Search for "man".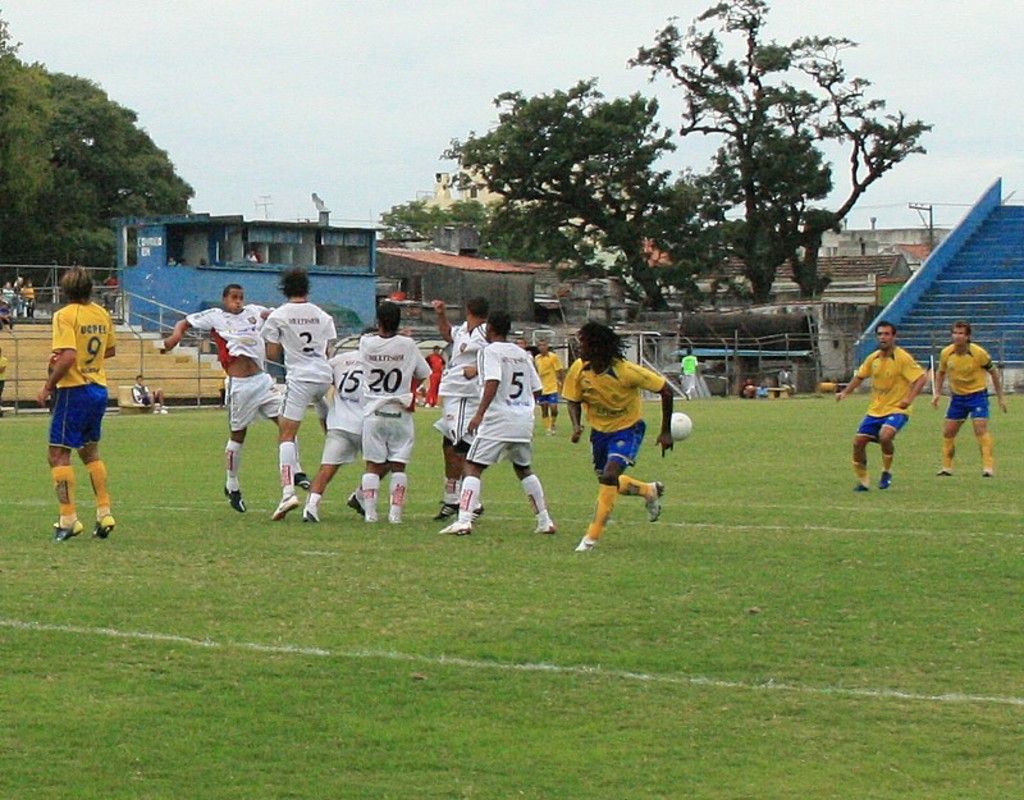
Found at left=832, top=321, right=931, bottom=489.
